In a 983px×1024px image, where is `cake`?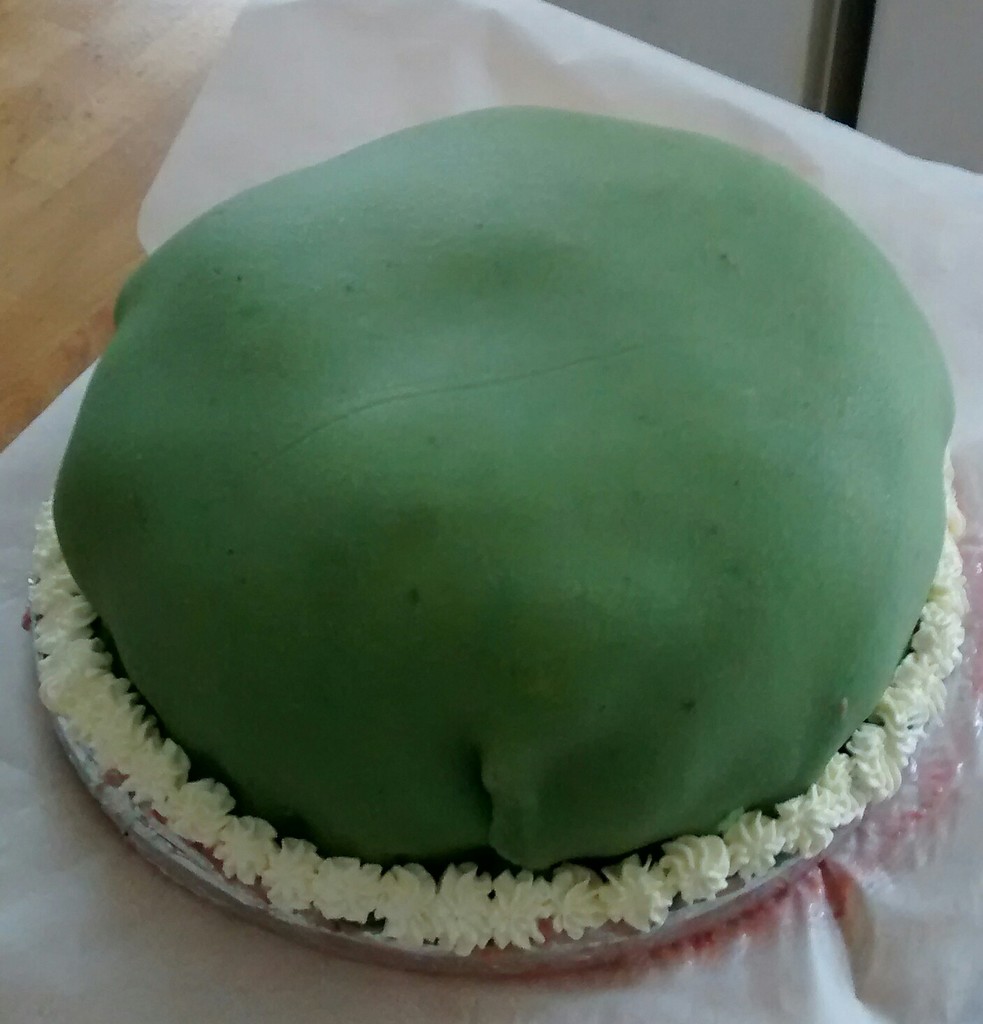
[26, 103, 977, 957].
